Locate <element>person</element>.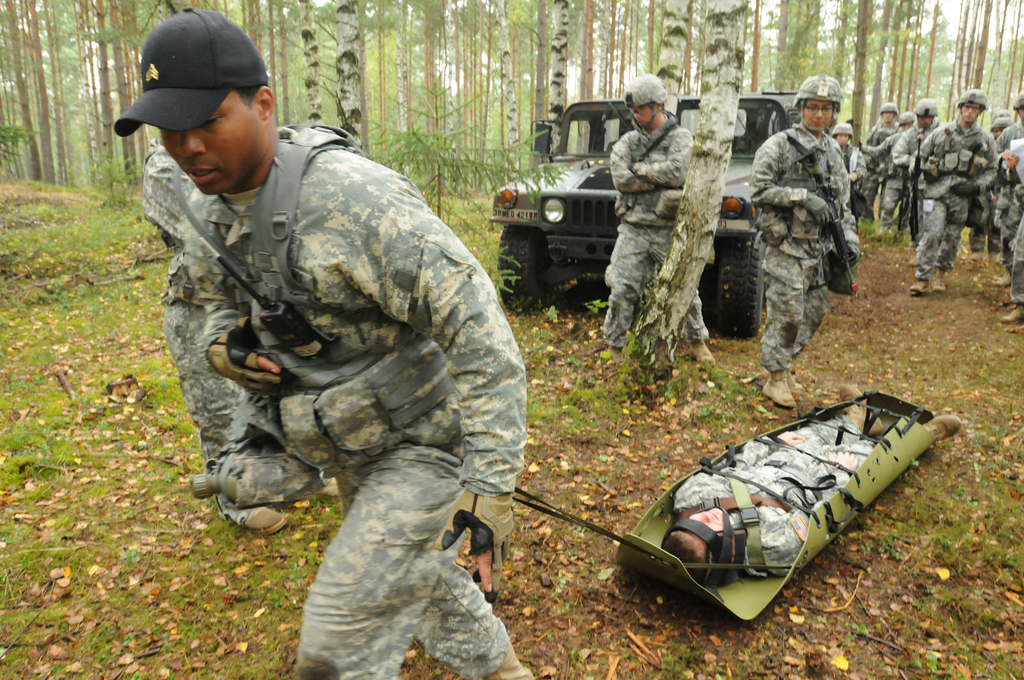
Bounding box: region(890, 95, 941, 166).
